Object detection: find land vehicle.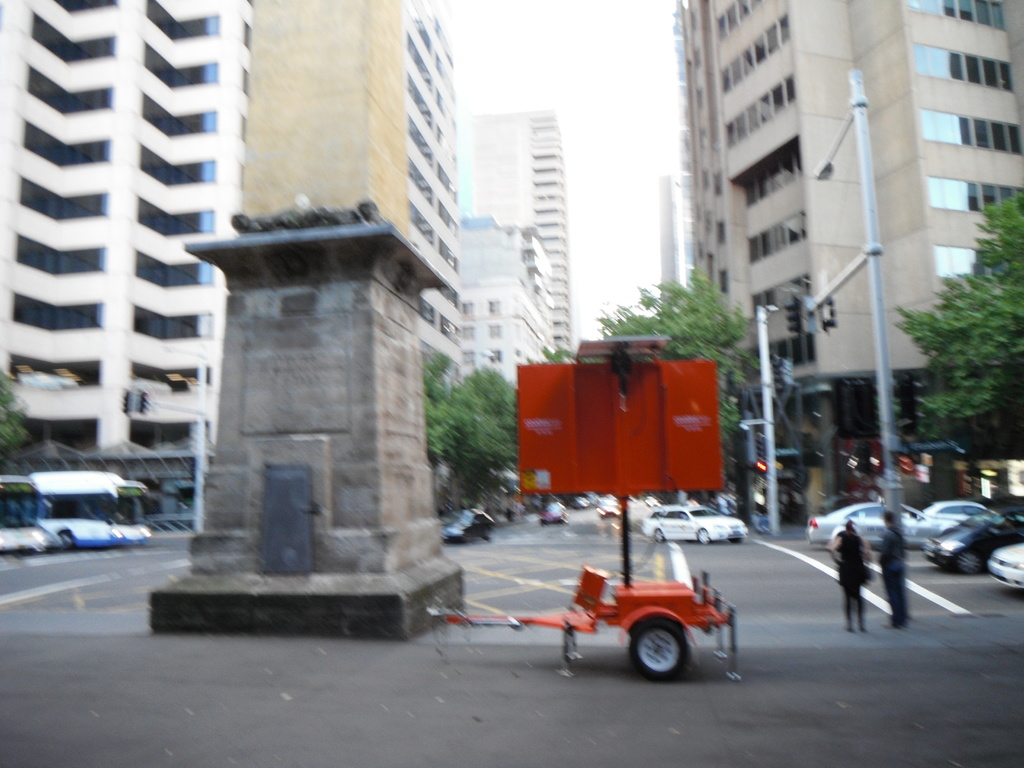
<bbox>443, 509, 493, 542</bbox>.
